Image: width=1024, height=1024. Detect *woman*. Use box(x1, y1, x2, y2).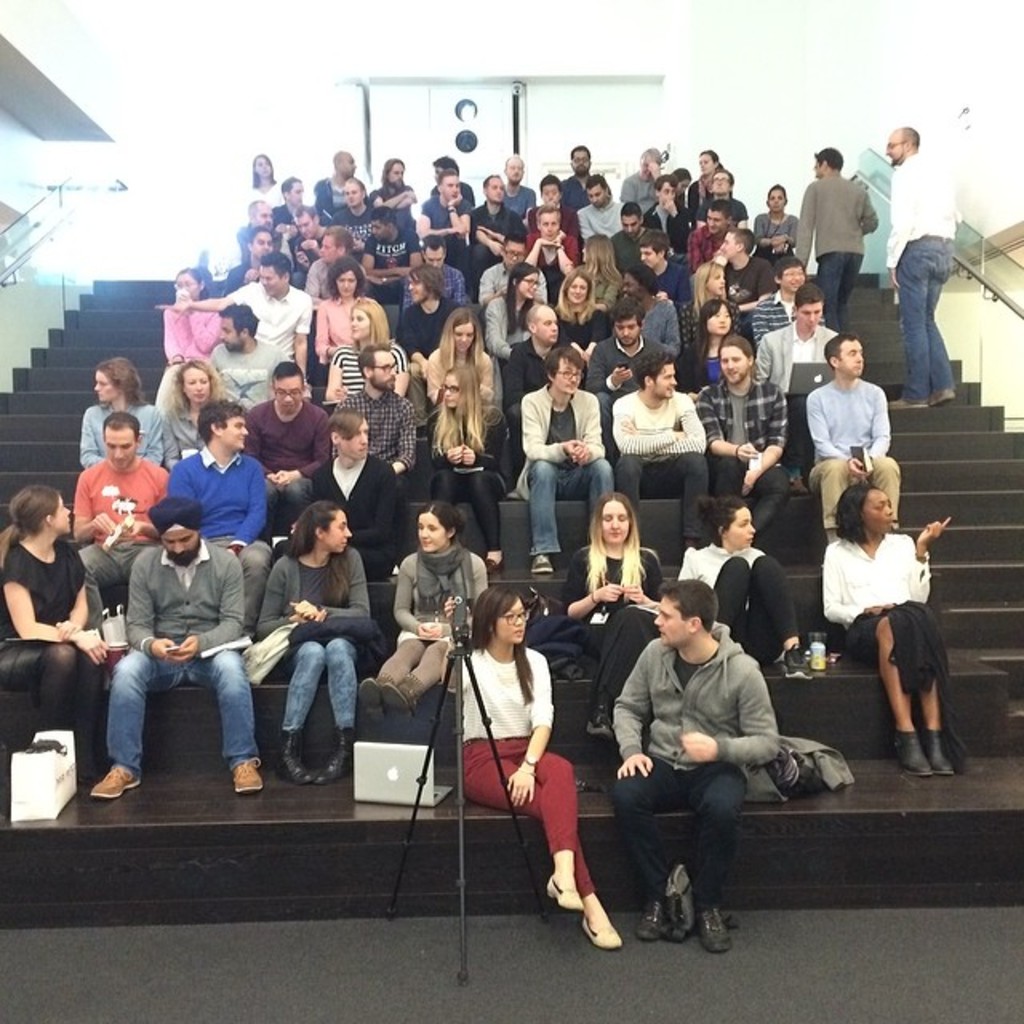
box(426, 360, 506, 563).
